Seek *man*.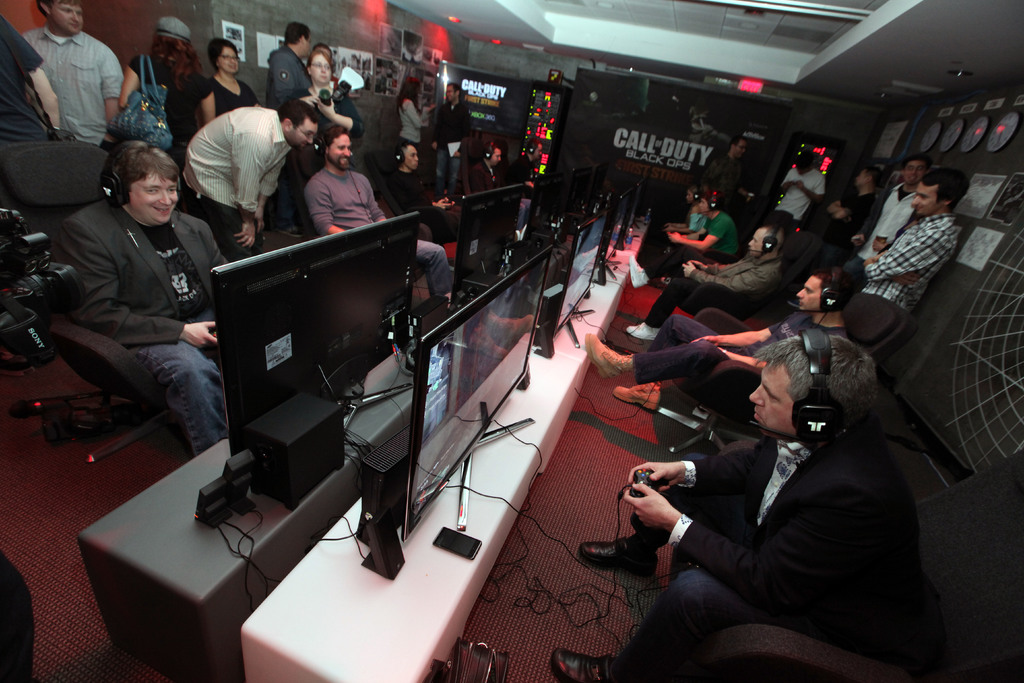
[470,145,528,239].
